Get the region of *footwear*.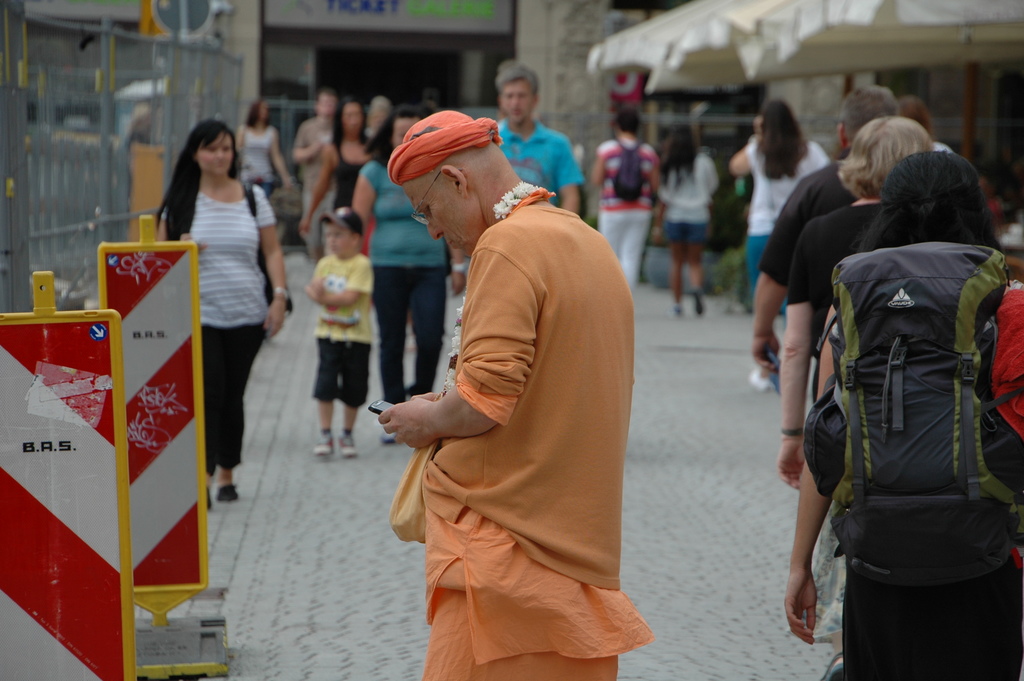
x1=747 y1=369 x2=771 y2=398.
